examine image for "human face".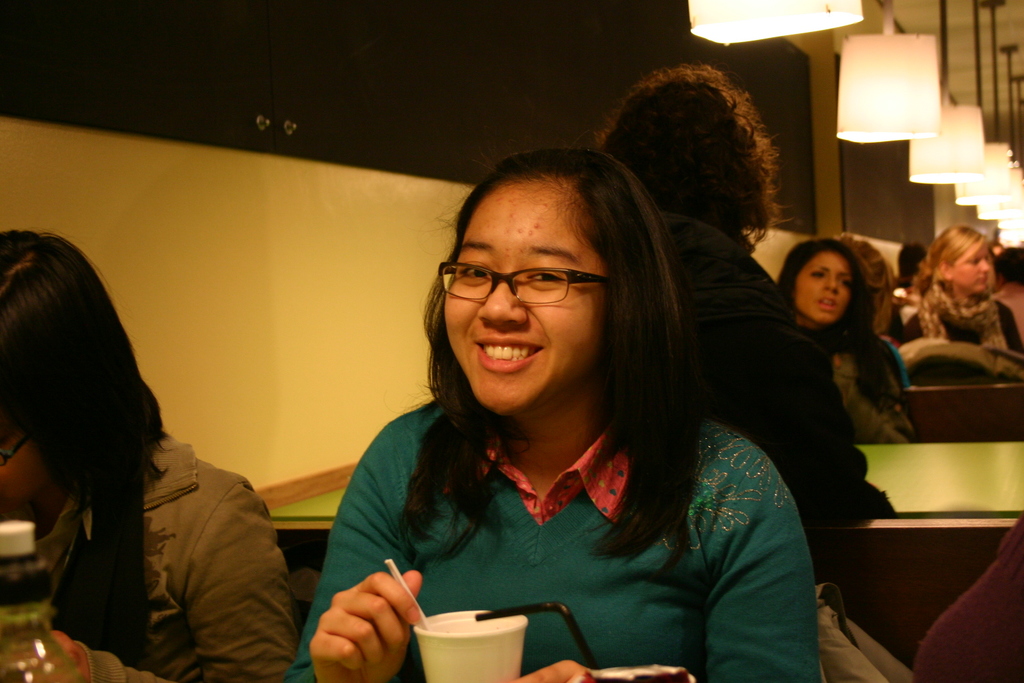
Examination result: <box>949,242,990,297</box>.
